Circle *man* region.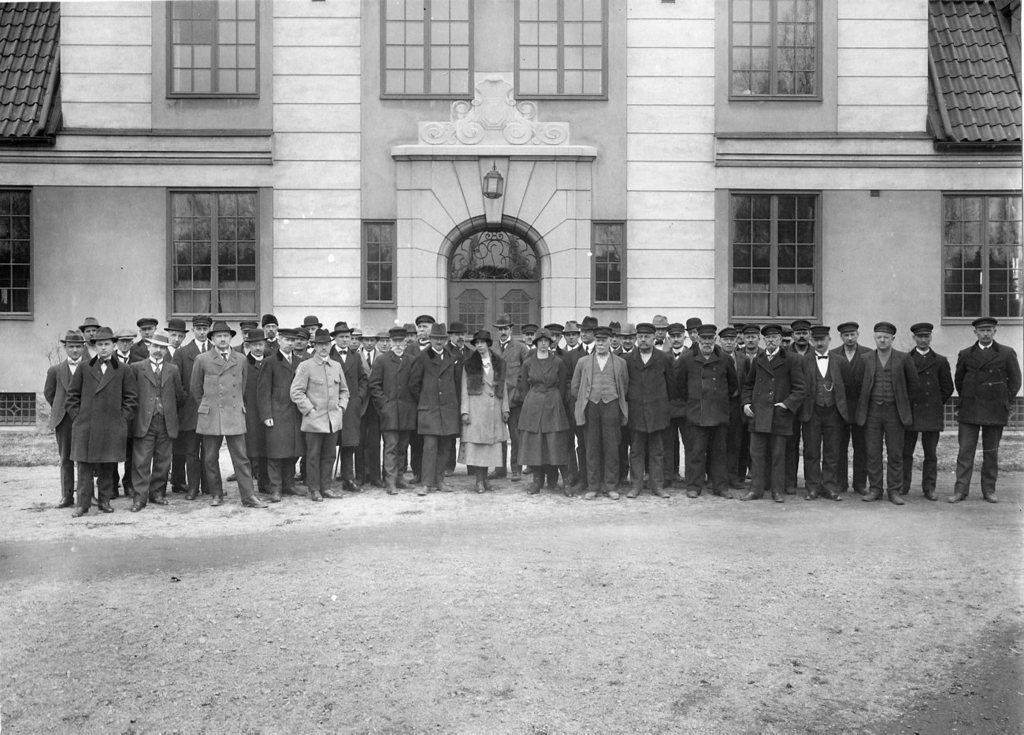
Region: 581/317/597/355.
